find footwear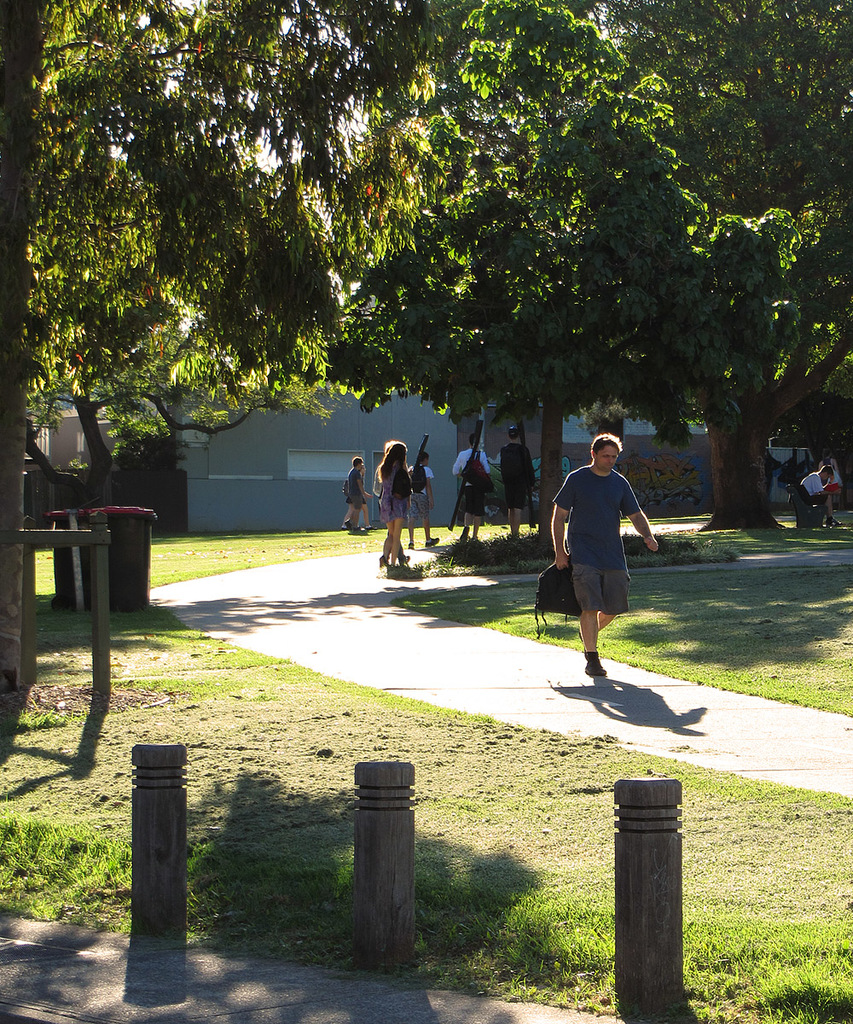
{"x1": 363, "y1": 523, "x2": 380, "y2": 531}
